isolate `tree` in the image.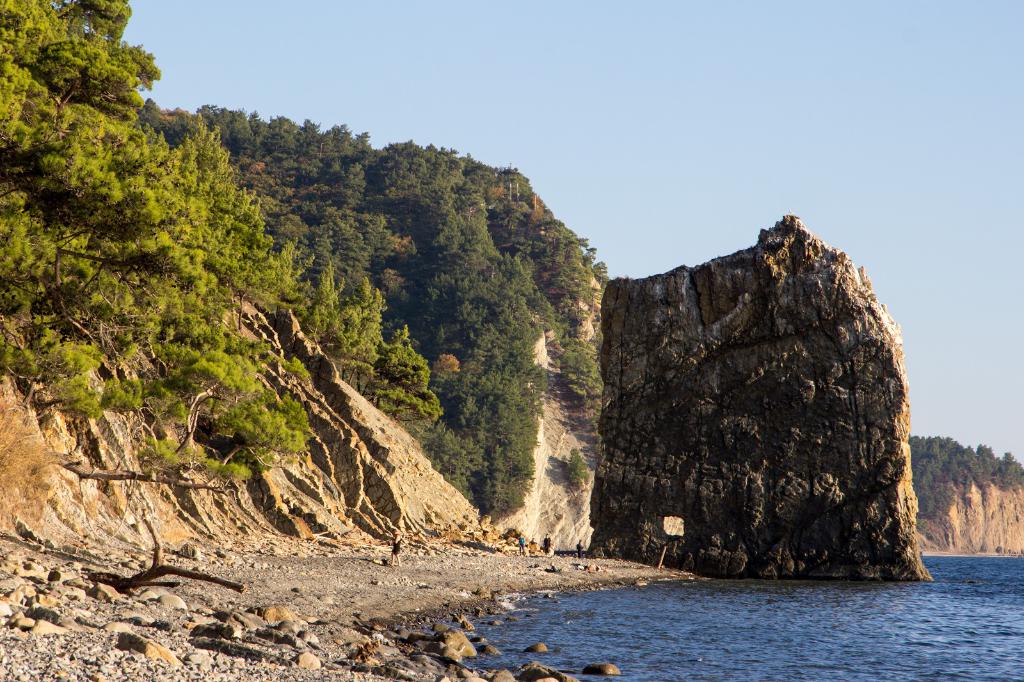
Isolated region: crop(431, 209, 498, 267).
